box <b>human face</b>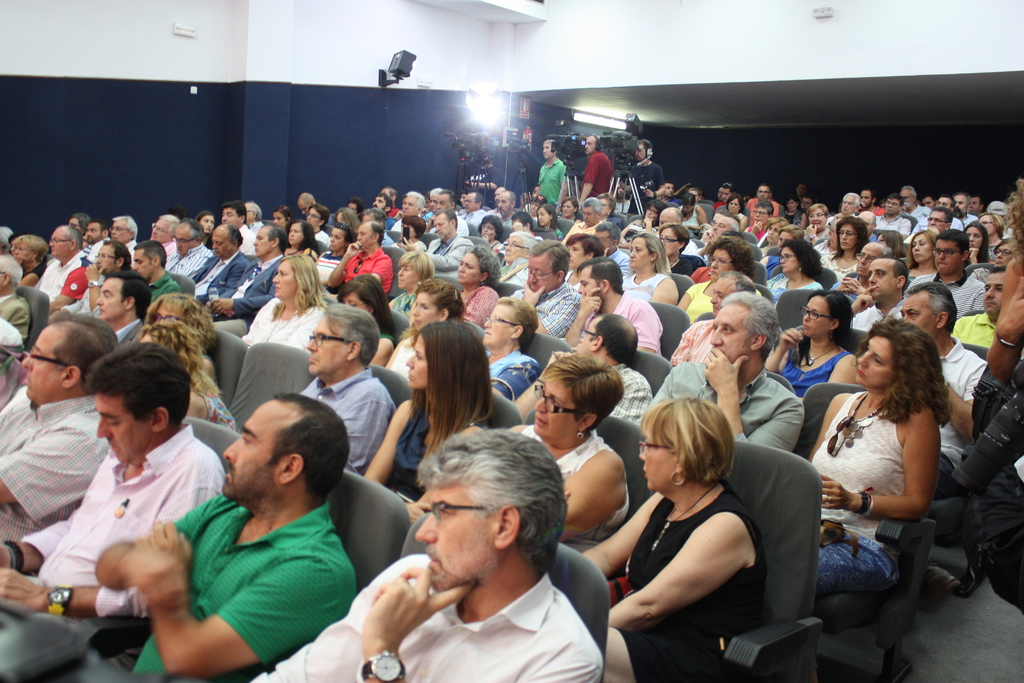
923 195 936 210
